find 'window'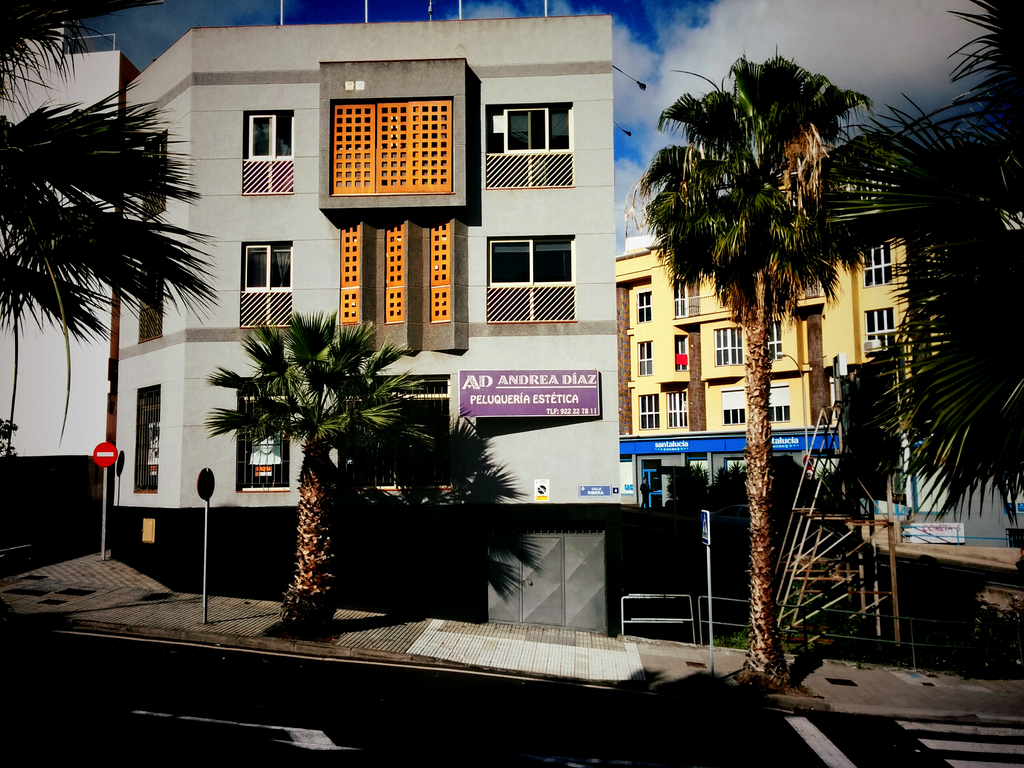
select_region(771, 384, 793, 424)
